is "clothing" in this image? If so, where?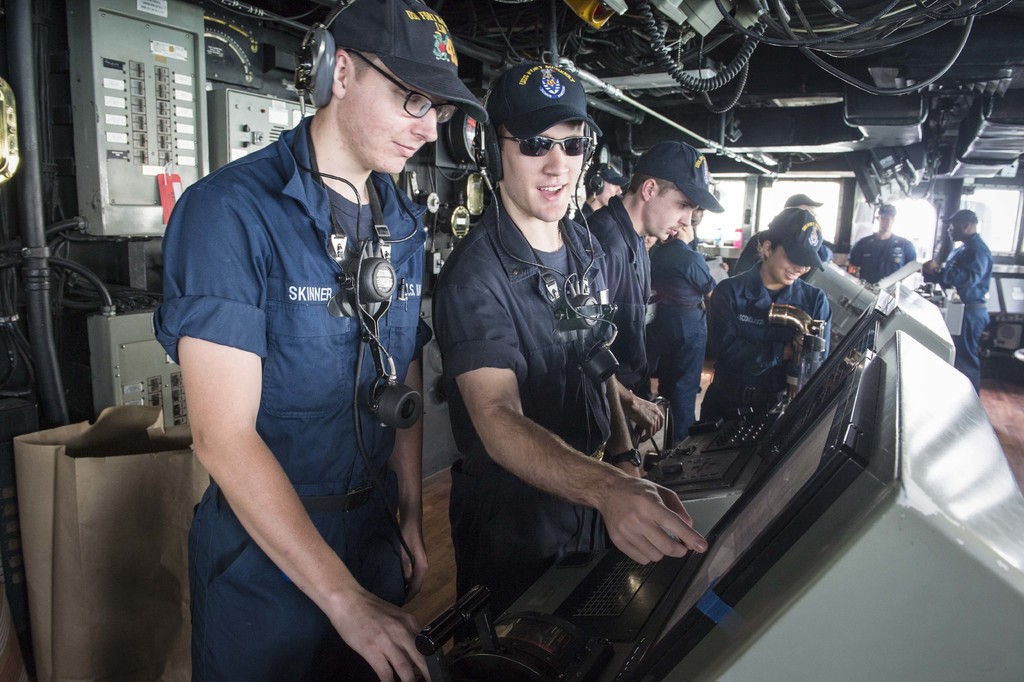
Yes, at box(815, 242, 833, 263).
